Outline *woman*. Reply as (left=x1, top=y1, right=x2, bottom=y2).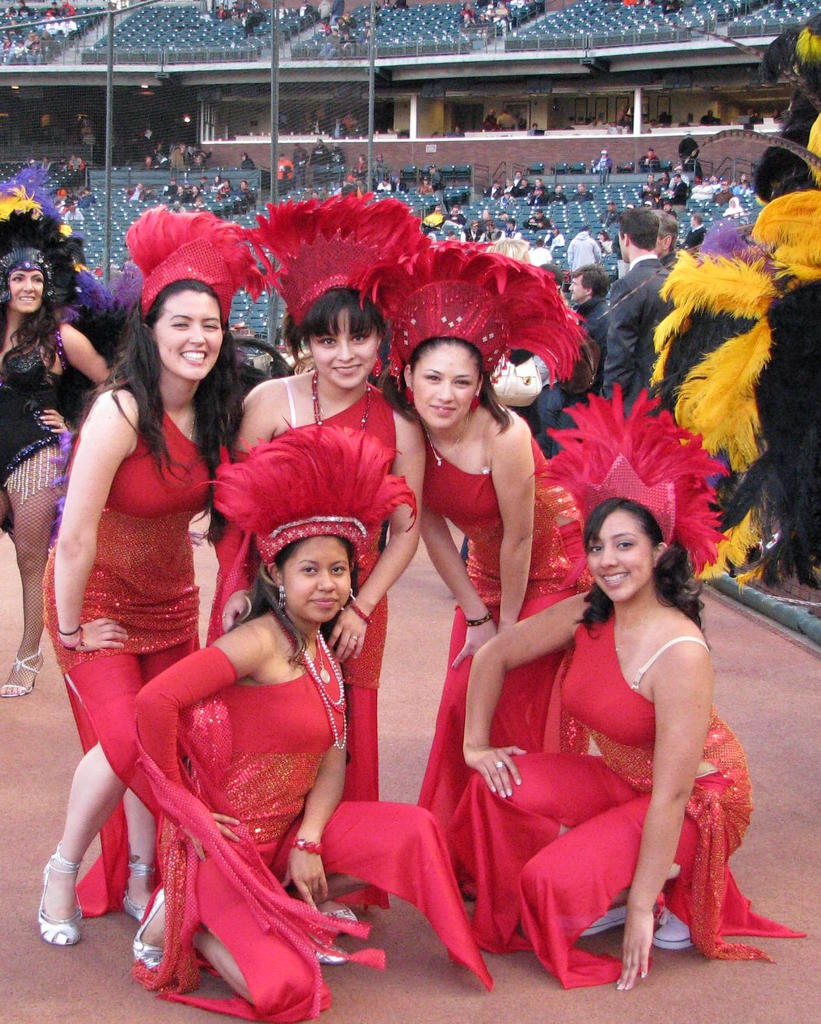
(left=219, top=273, right=426, bottom=931).
